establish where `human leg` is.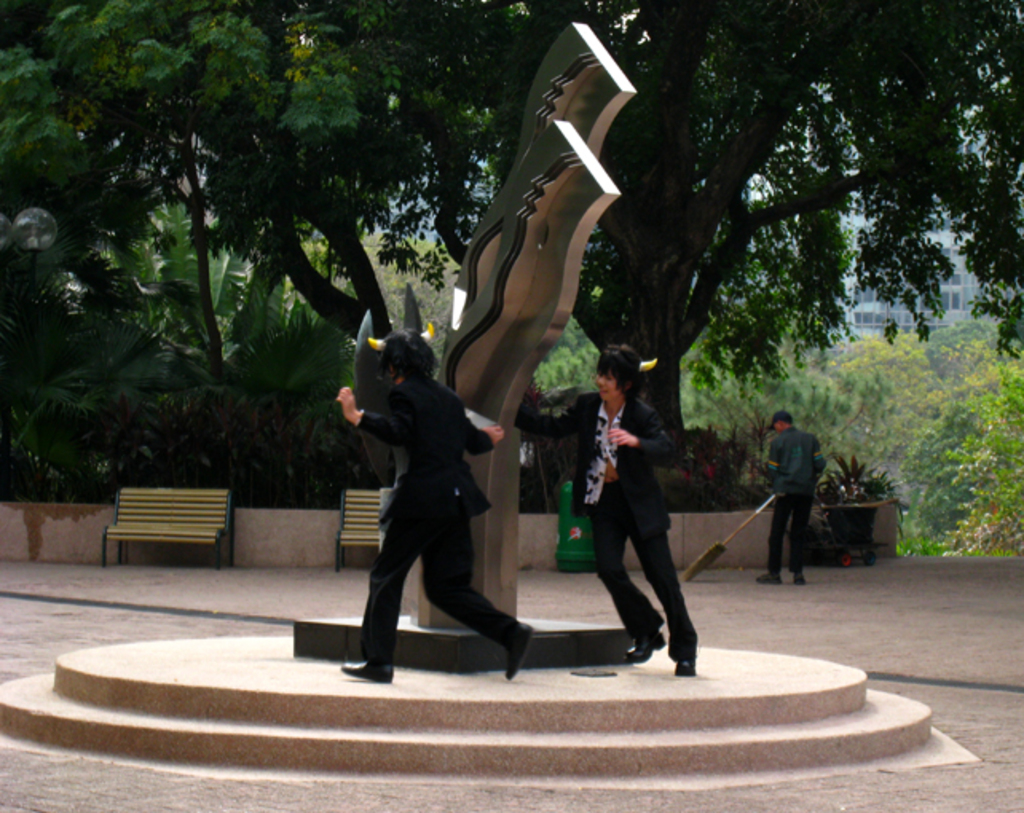
Established at box(423, 515, 538, 674).
